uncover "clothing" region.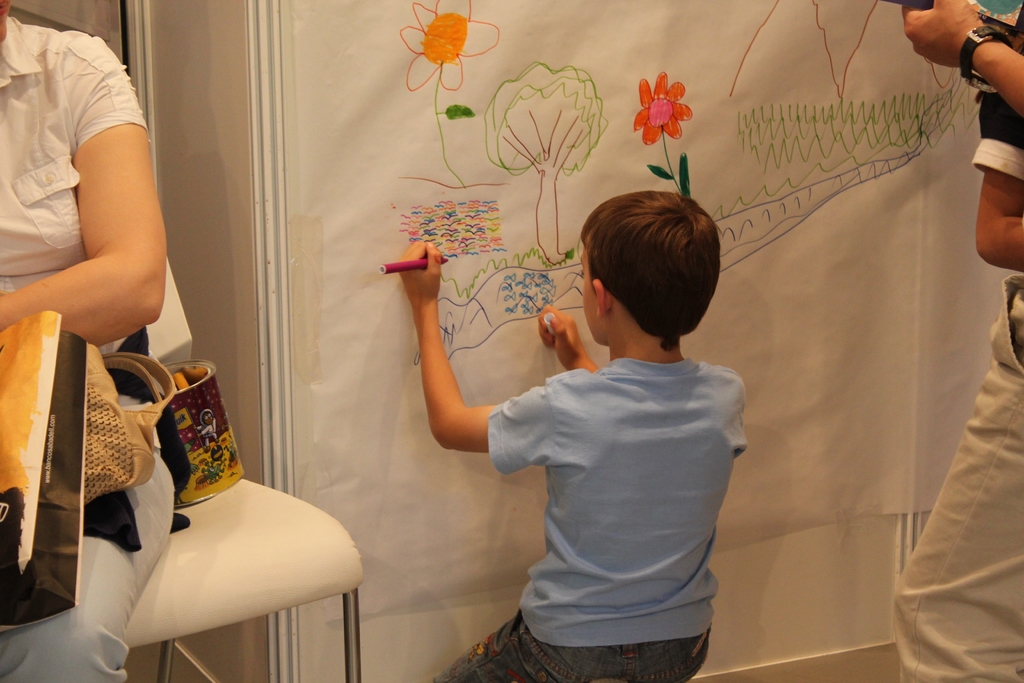
Uncovered: bbox=(423, 352, 743, 682).
